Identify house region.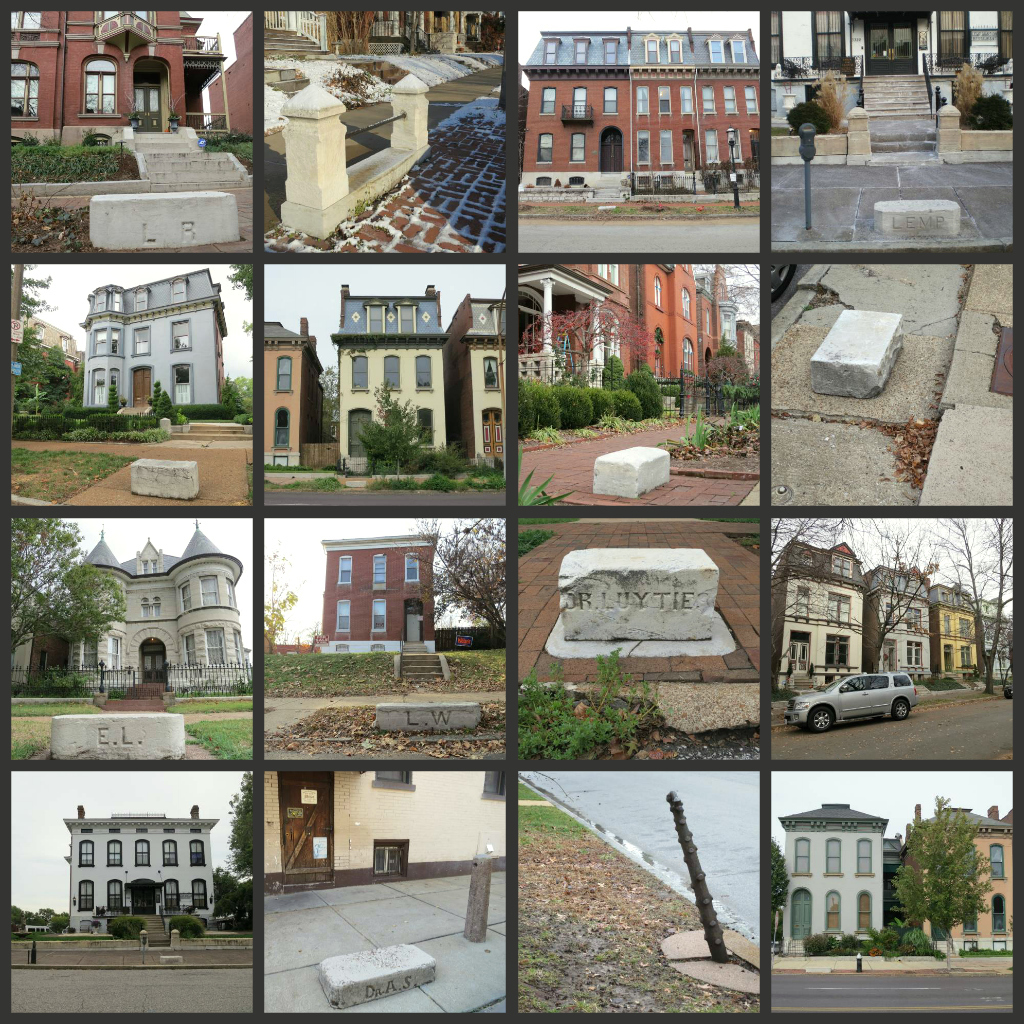
Region: [left=549, top=5, right=749, bottom=182].
